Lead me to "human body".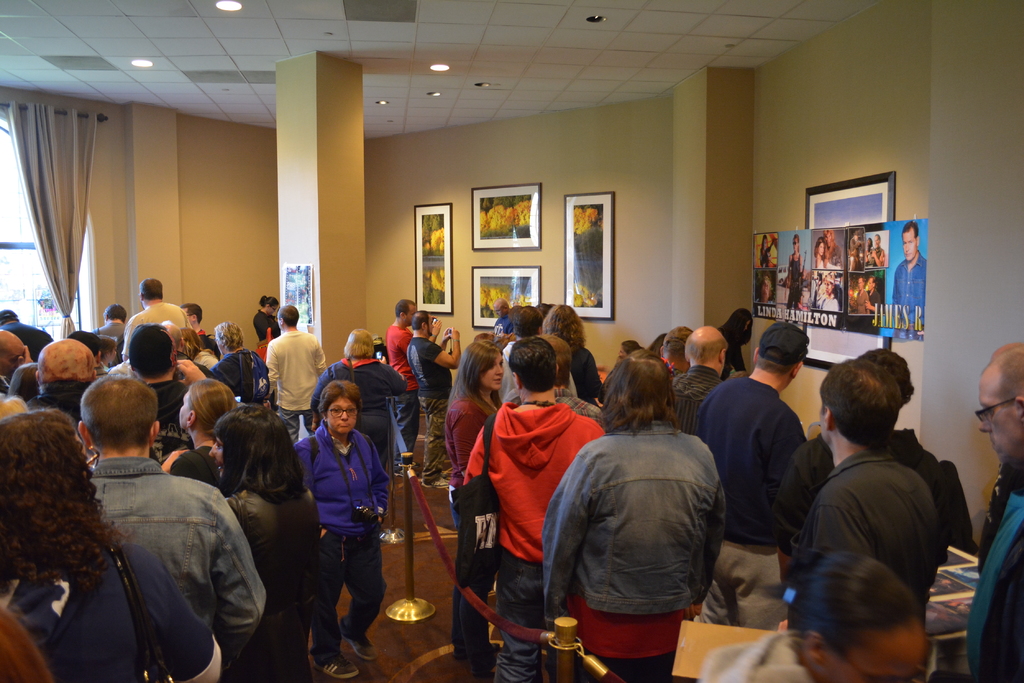
Lead to 549 368 742 672.
